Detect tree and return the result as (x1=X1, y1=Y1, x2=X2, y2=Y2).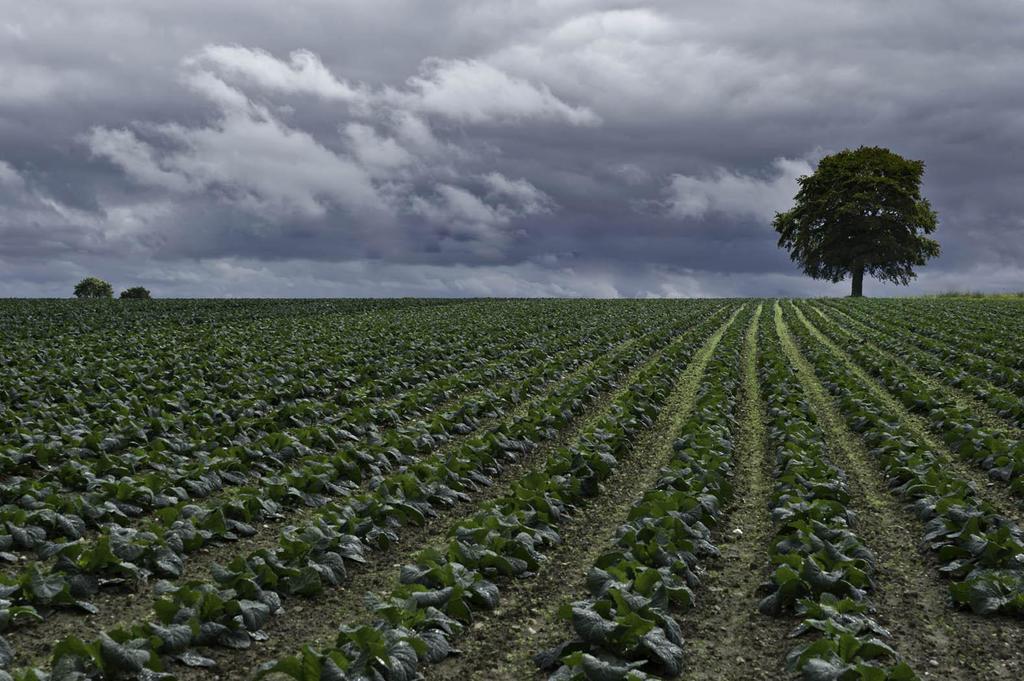
(x1=72, y1=274, x2=116, y2=298).
